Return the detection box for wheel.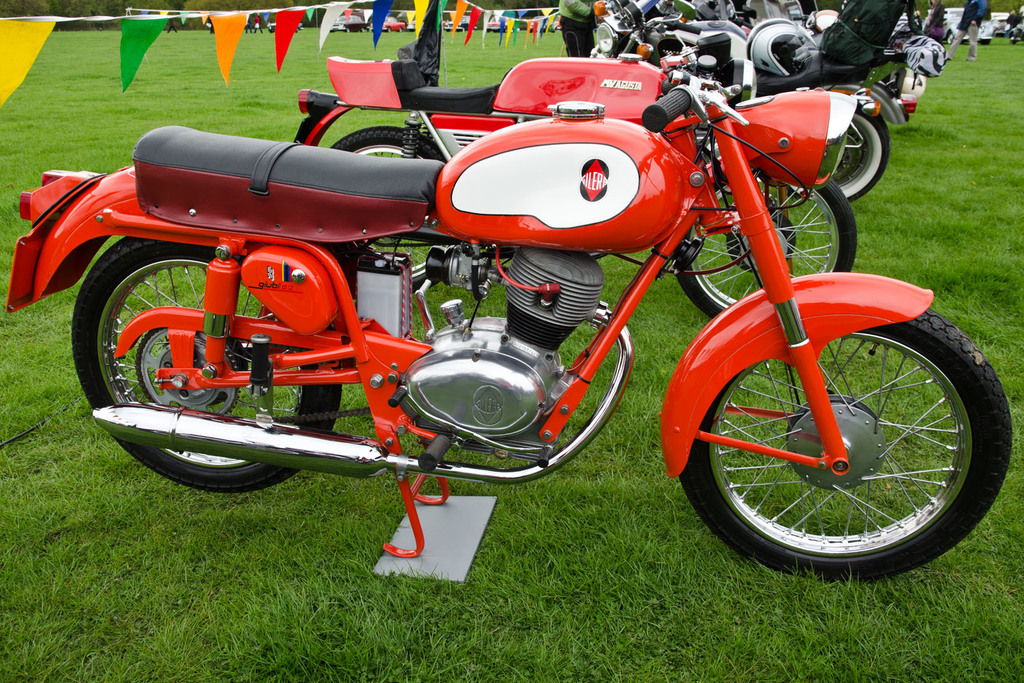
rect(673, 307, 1013, 584).
